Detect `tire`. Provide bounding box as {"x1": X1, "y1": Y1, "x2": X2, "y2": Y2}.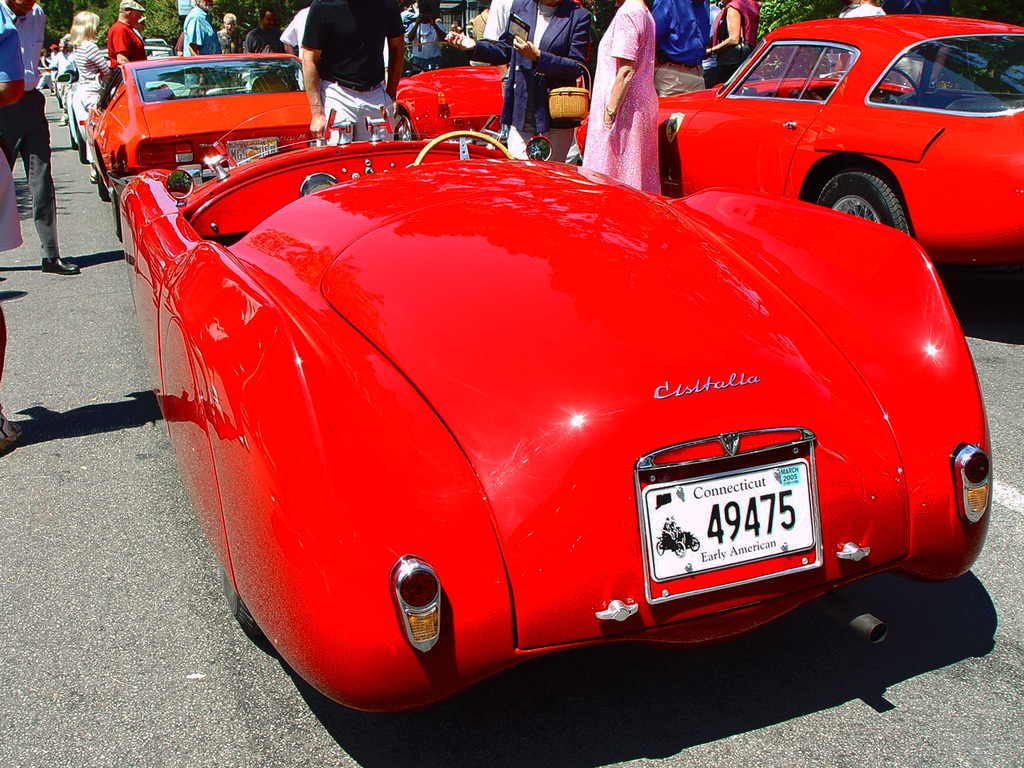
{"x1": 74, "y1": 128, "x2": 90, "y2": 164}.
